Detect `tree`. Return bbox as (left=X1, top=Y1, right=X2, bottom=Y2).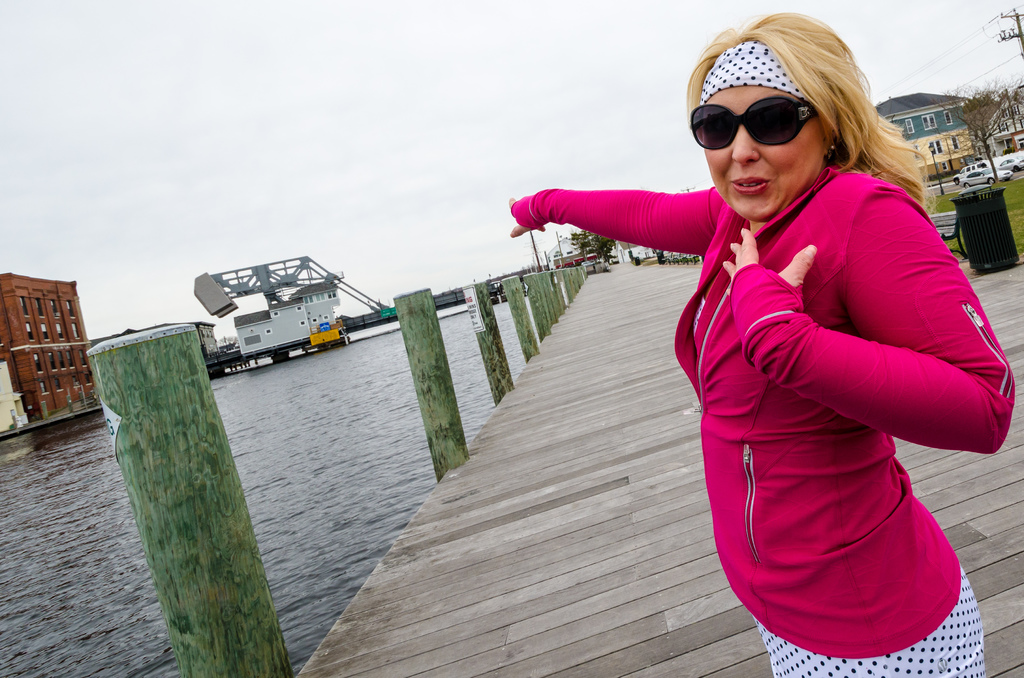
(left=566, top=221, right=612, bottom=261).
